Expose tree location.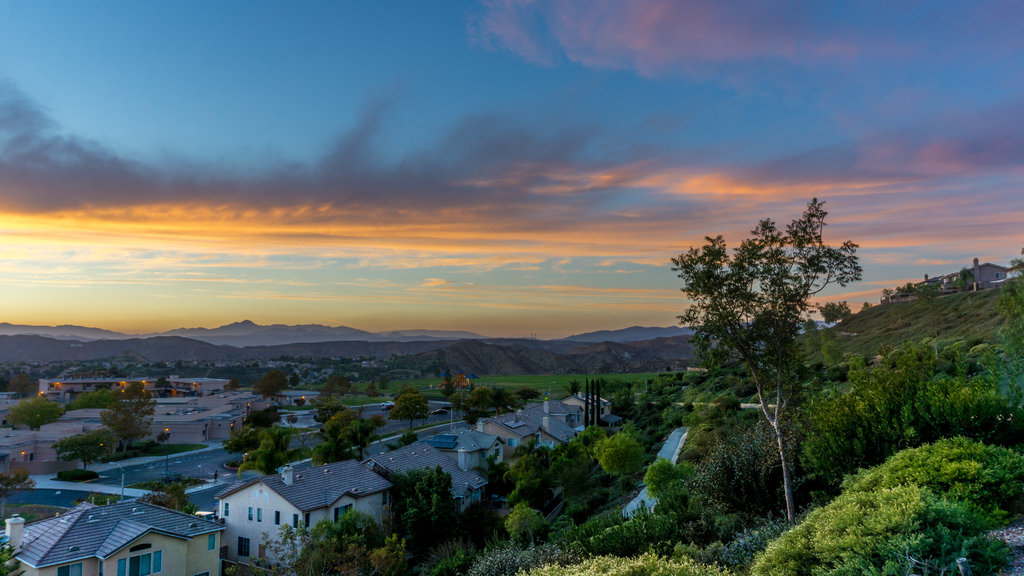
Exposed at Rect(458, 389, 545, 426).
